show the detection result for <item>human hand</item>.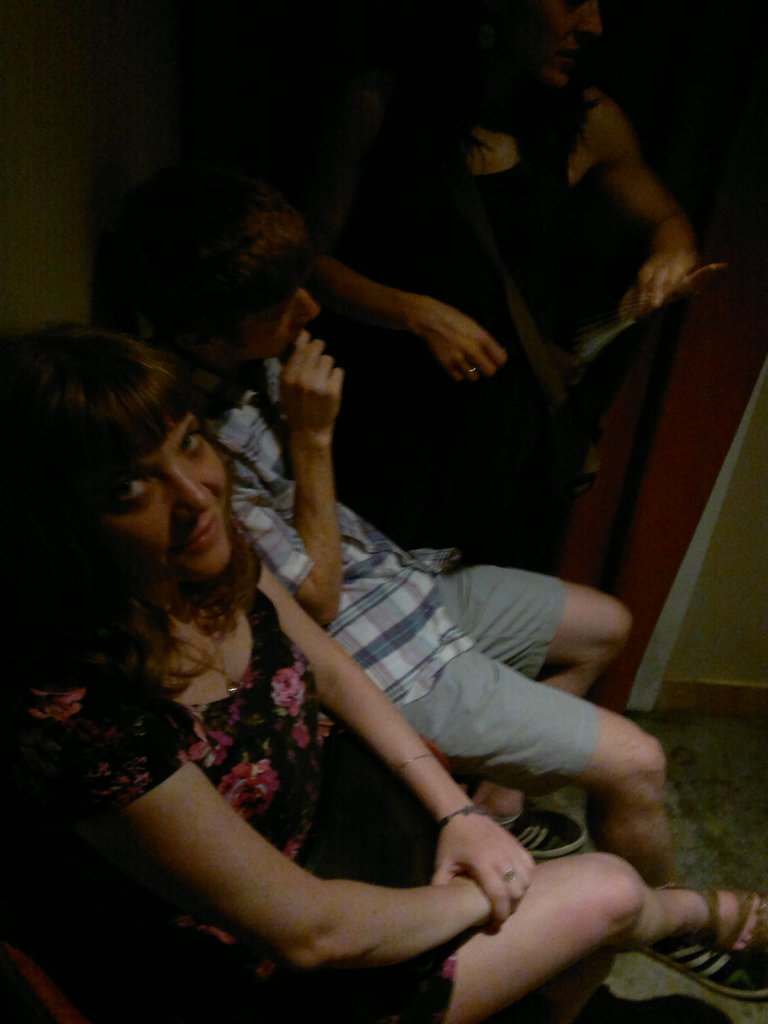
419 783 557 952.
